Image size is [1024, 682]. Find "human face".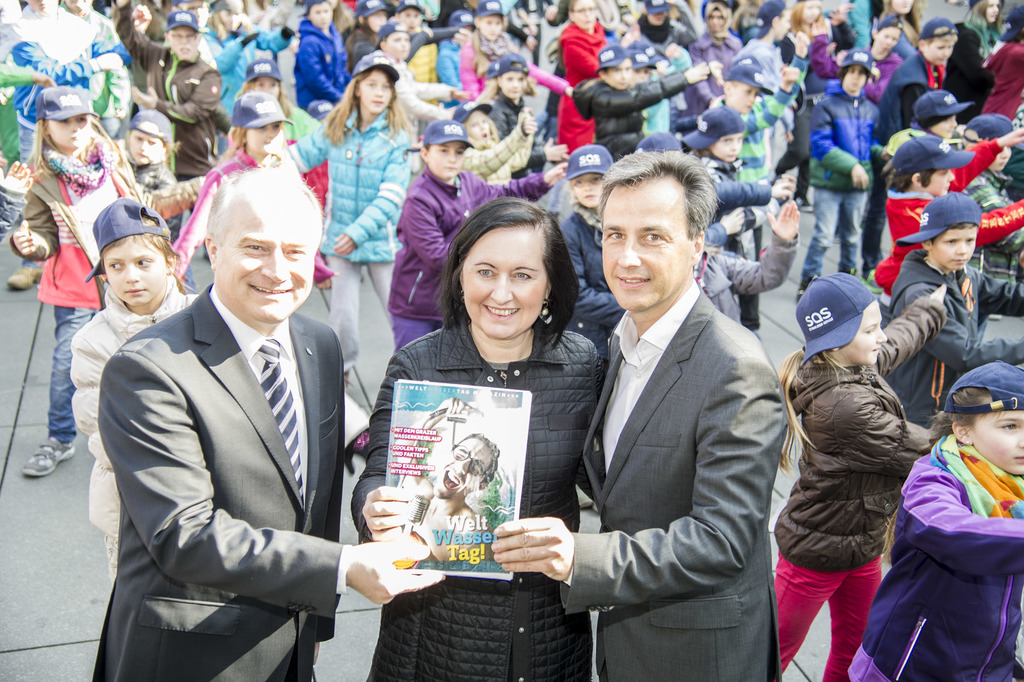
(left=611, top=58, right=638, bottom=88).
